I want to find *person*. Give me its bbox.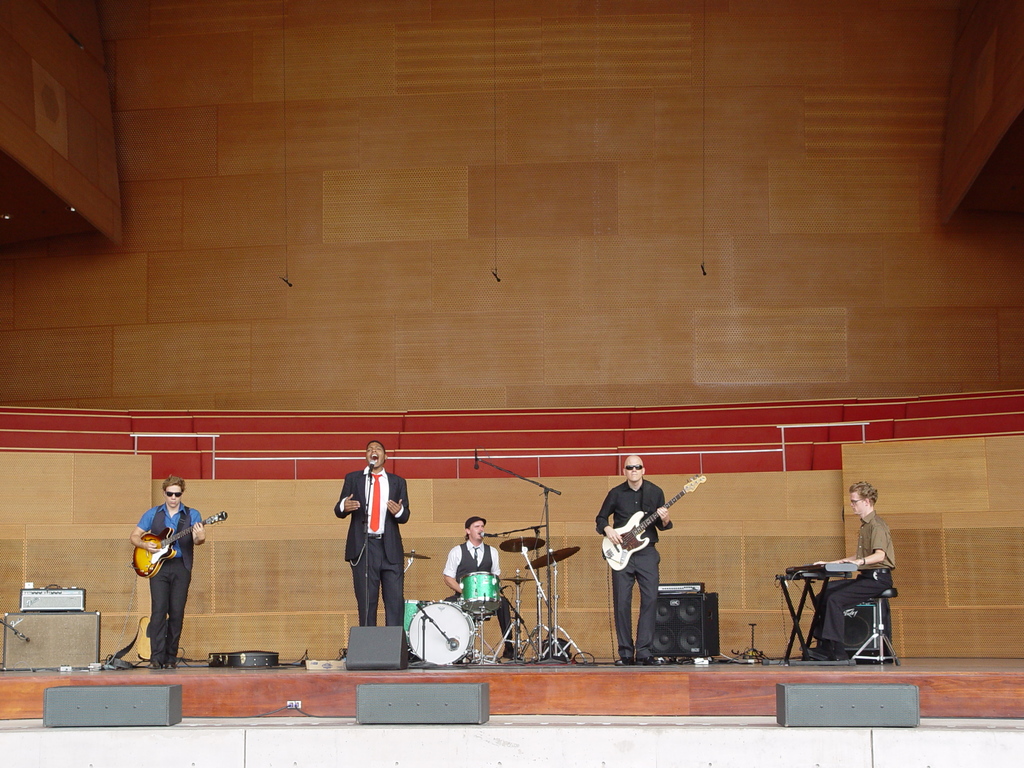
l=337, t=441, r=415, b=668.
